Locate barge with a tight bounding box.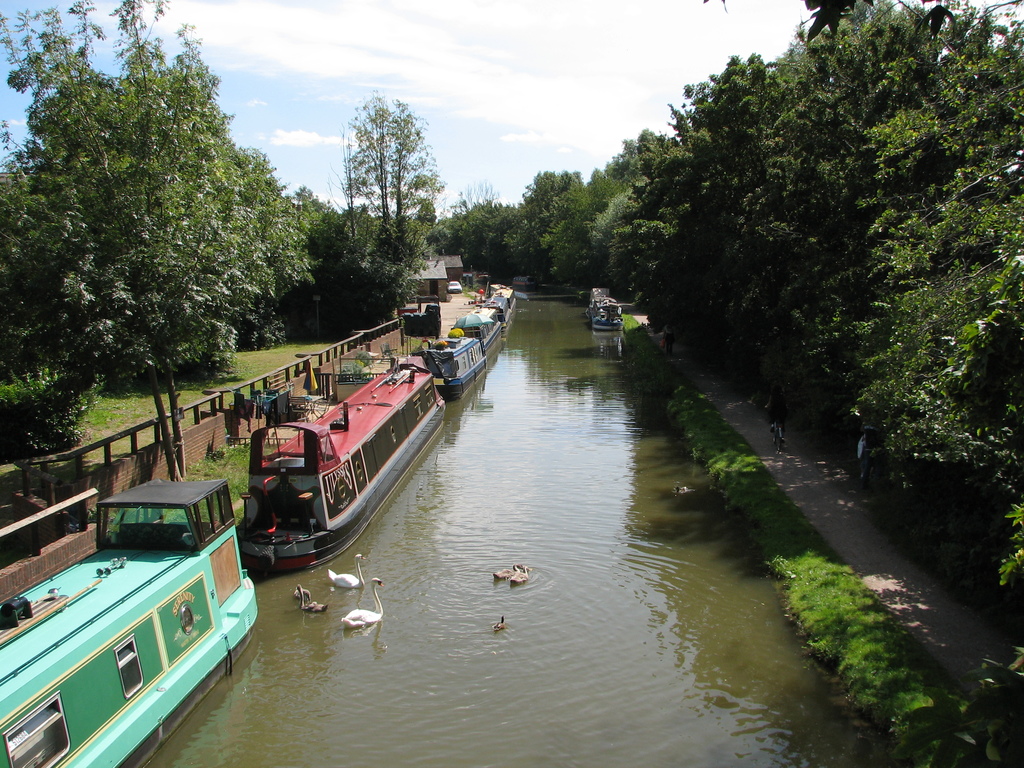
x1=589 y1=291 x2=623 y2=332.
